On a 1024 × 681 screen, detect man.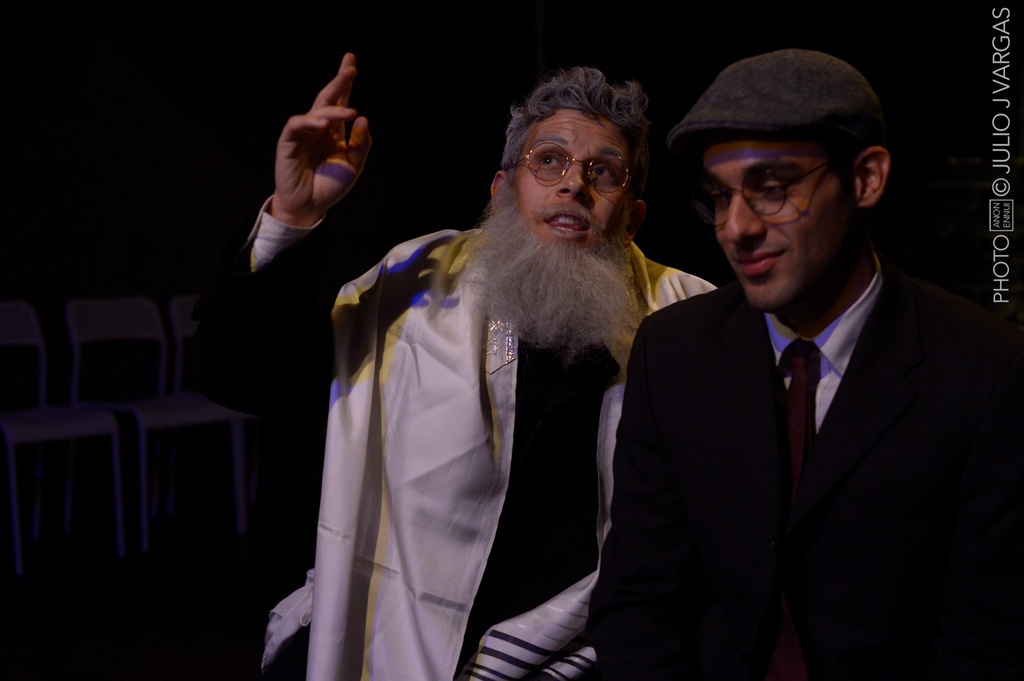
l=585, t=47, r=1023, b=680.
